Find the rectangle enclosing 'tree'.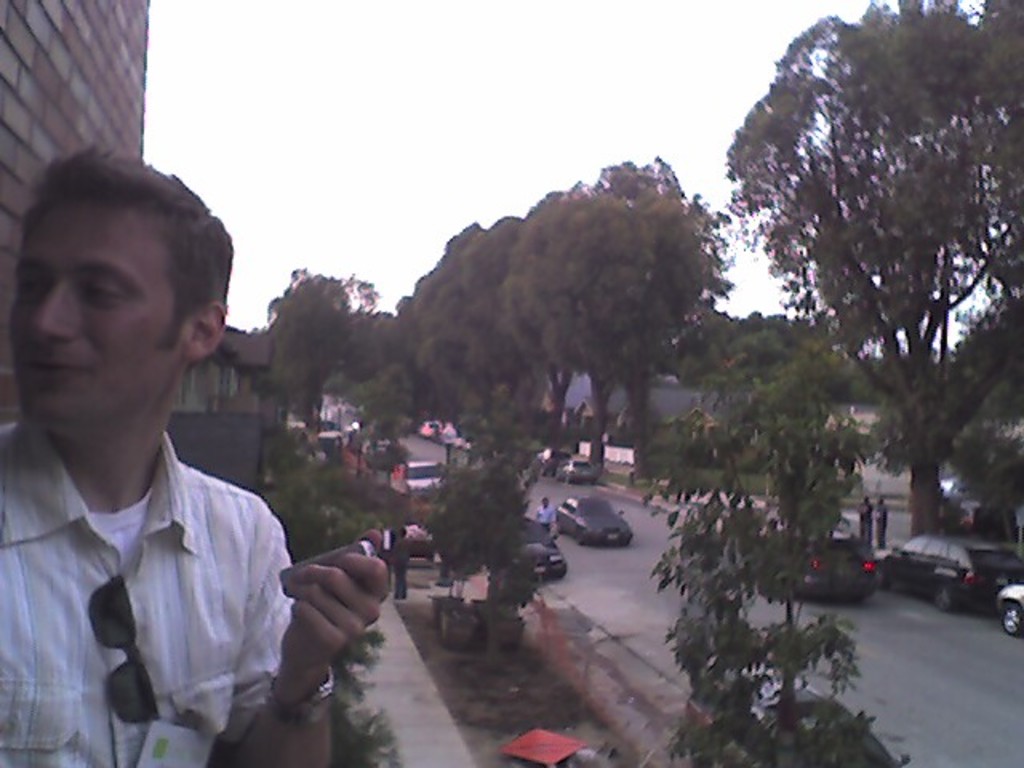
x1=621, y1=306, x2=912, y2=766.
